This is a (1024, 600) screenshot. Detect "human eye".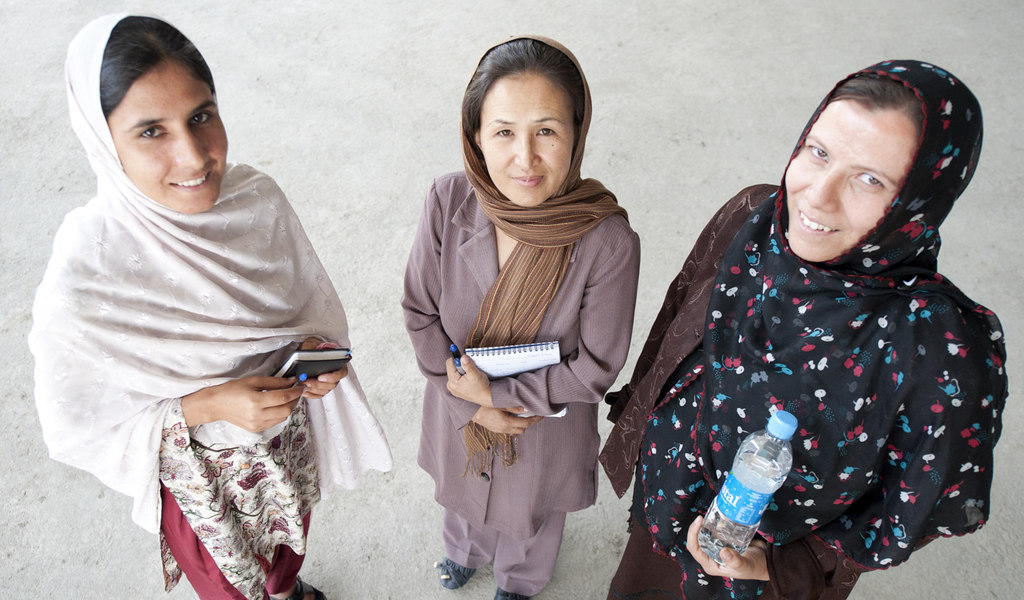
806,140,829,162.
